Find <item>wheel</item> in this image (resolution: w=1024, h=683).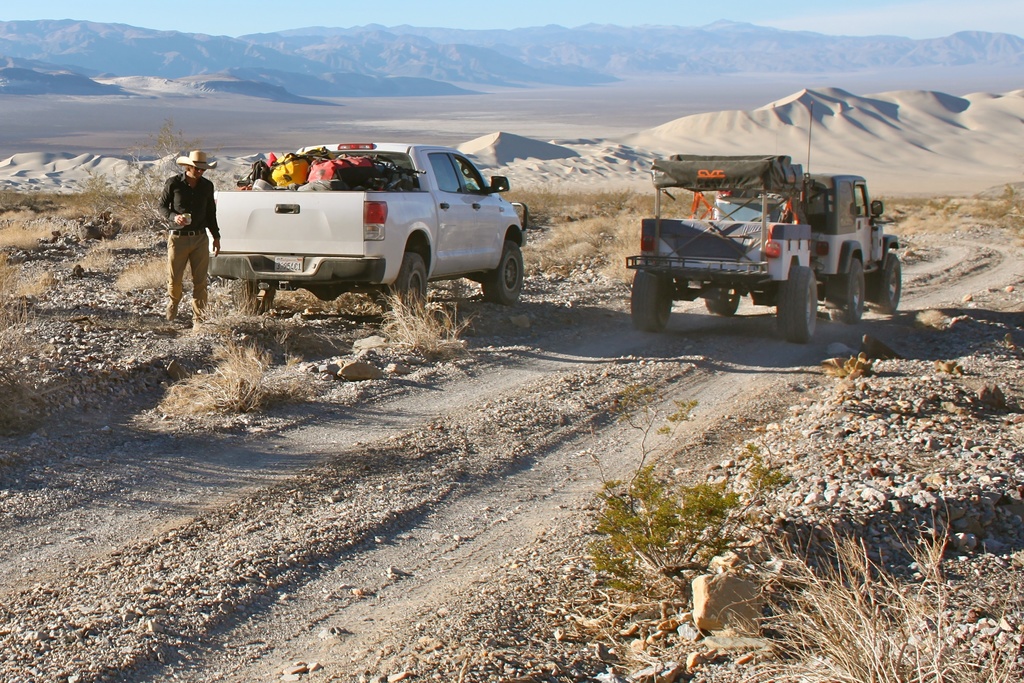
(x1=381, y1=259, x2=426, y2=316).
